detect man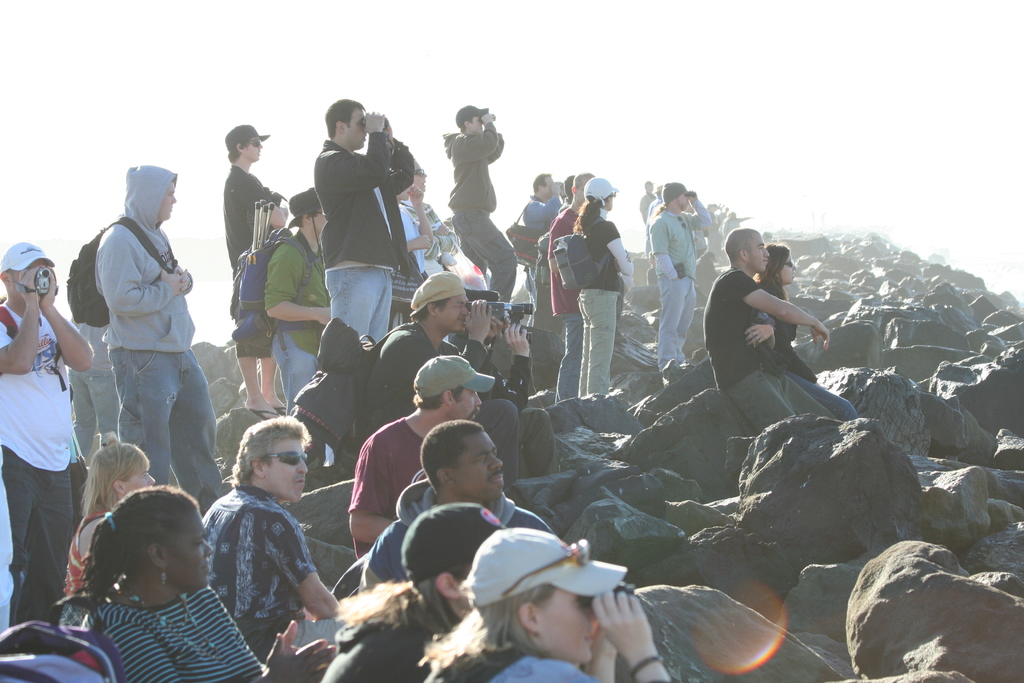
box(515, 163, 552, 296)
